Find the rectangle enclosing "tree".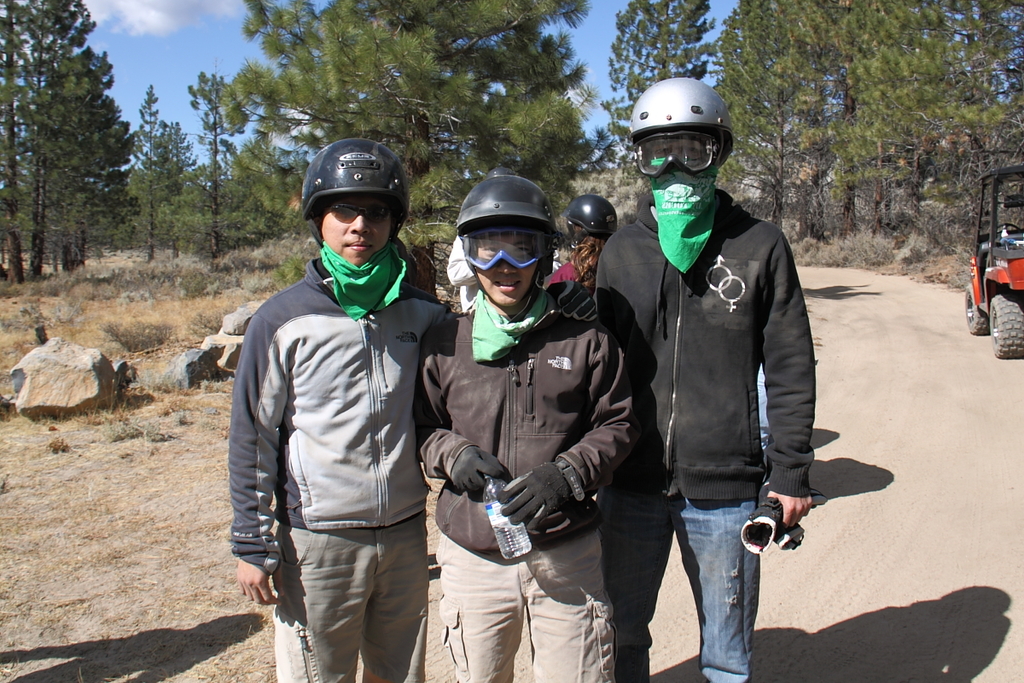
[218,0,596,304].
